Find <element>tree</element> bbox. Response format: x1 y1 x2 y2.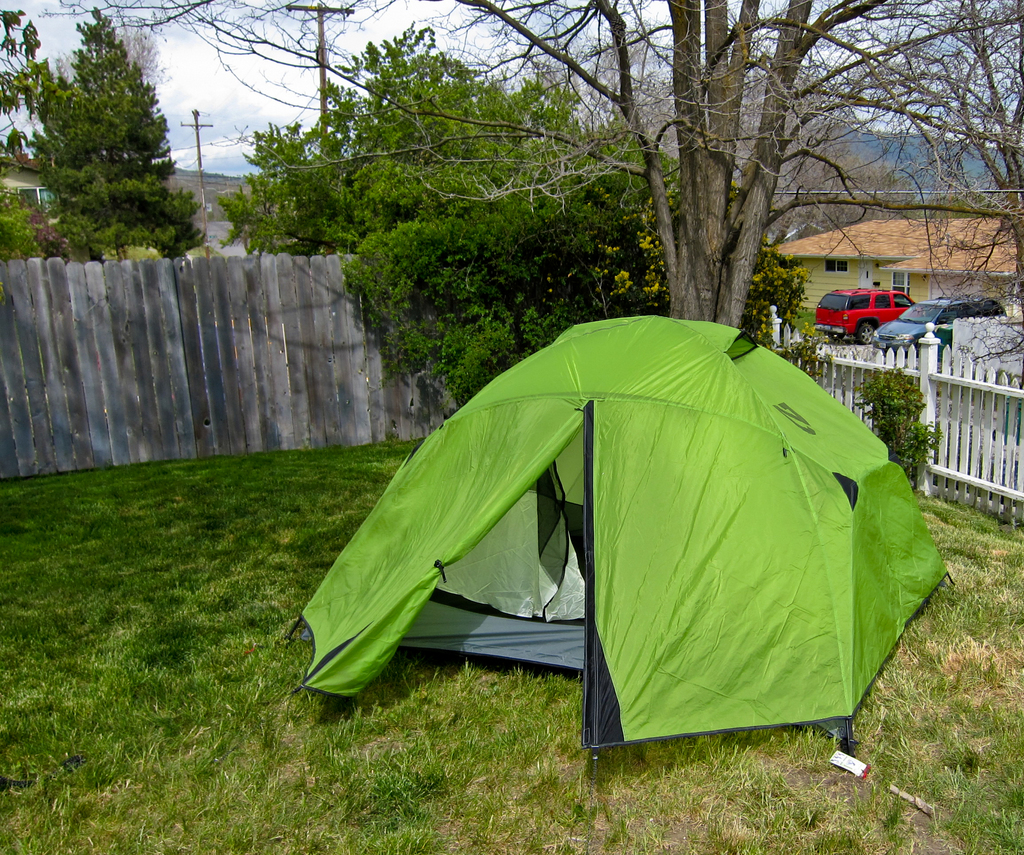
24 22 195 257.
